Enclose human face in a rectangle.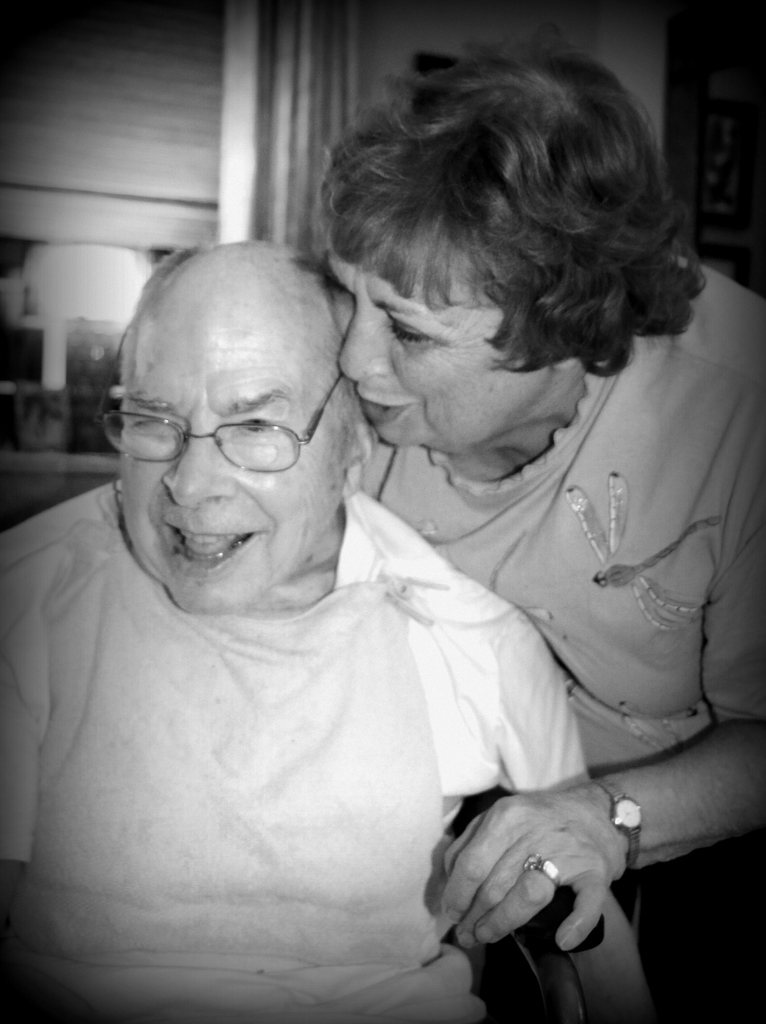
(123,304,343,610).
